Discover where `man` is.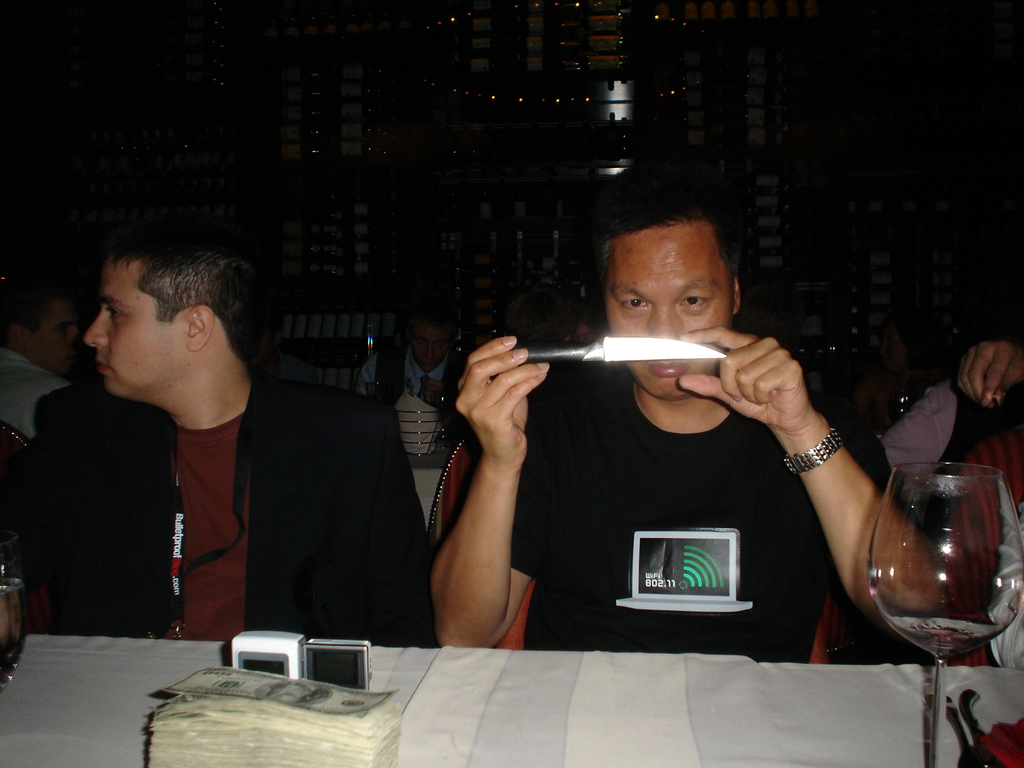
Discovered at (0, 286, 83, 442).
